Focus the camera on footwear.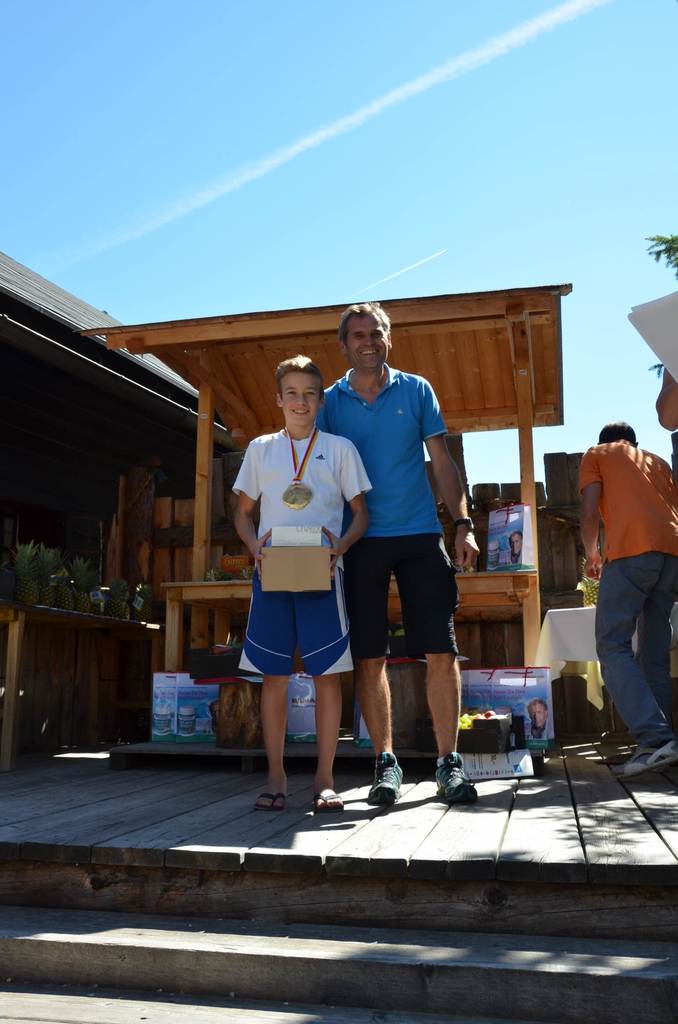
Focus region: {"left": 255, "top": 792, "right": 286, "bottom": 810}.
